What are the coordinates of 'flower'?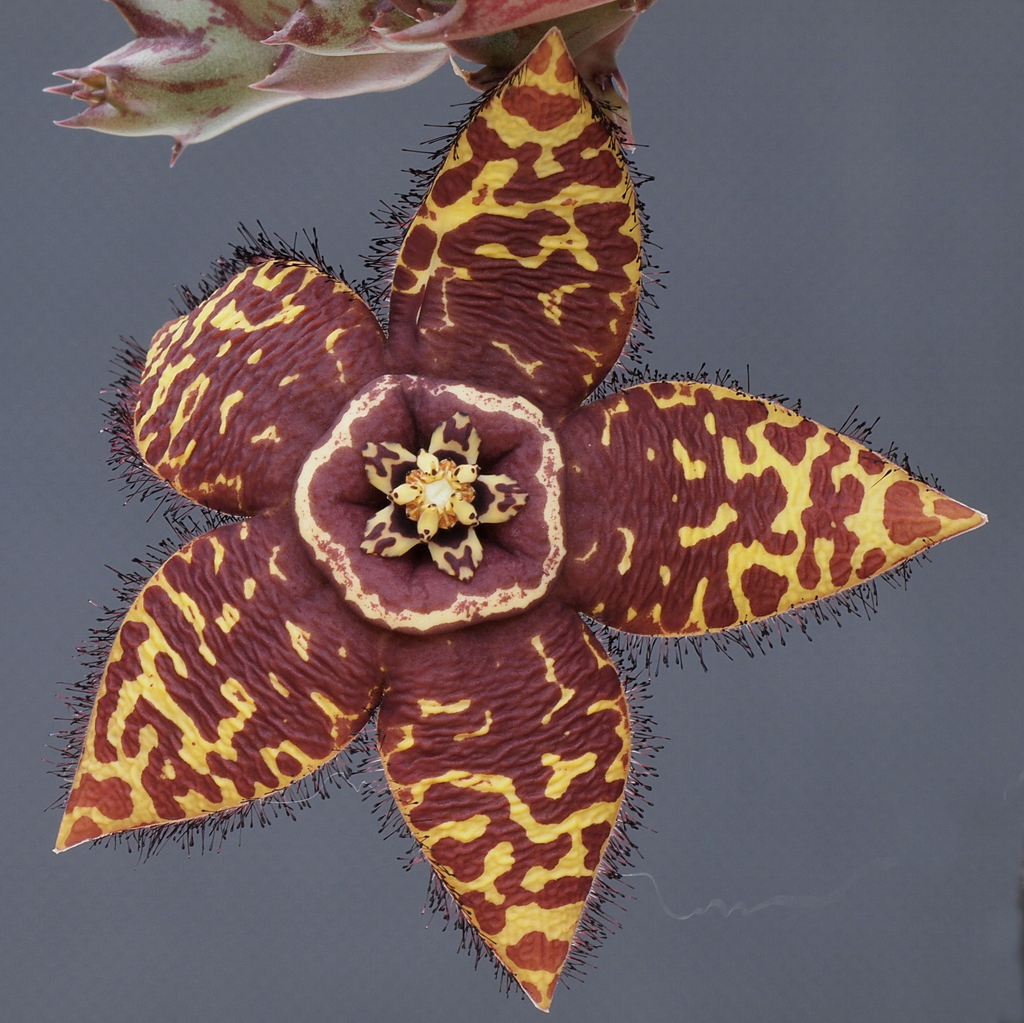
bbox=(45, 19, 1007, 1022).
